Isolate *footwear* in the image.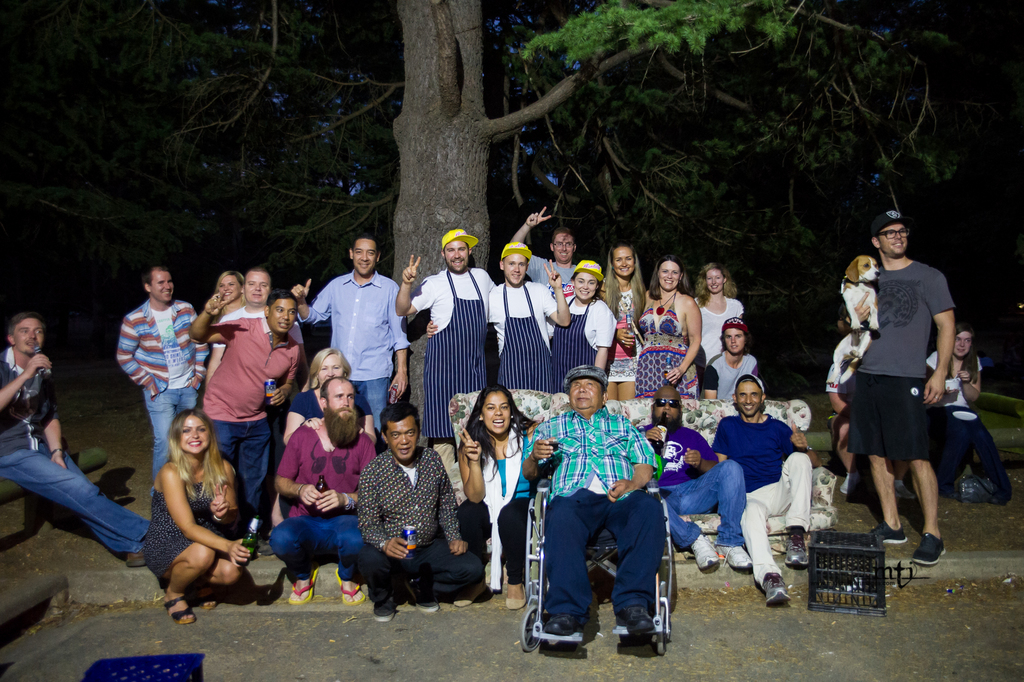
Isolated region: box(692, 532, 719, 571).
